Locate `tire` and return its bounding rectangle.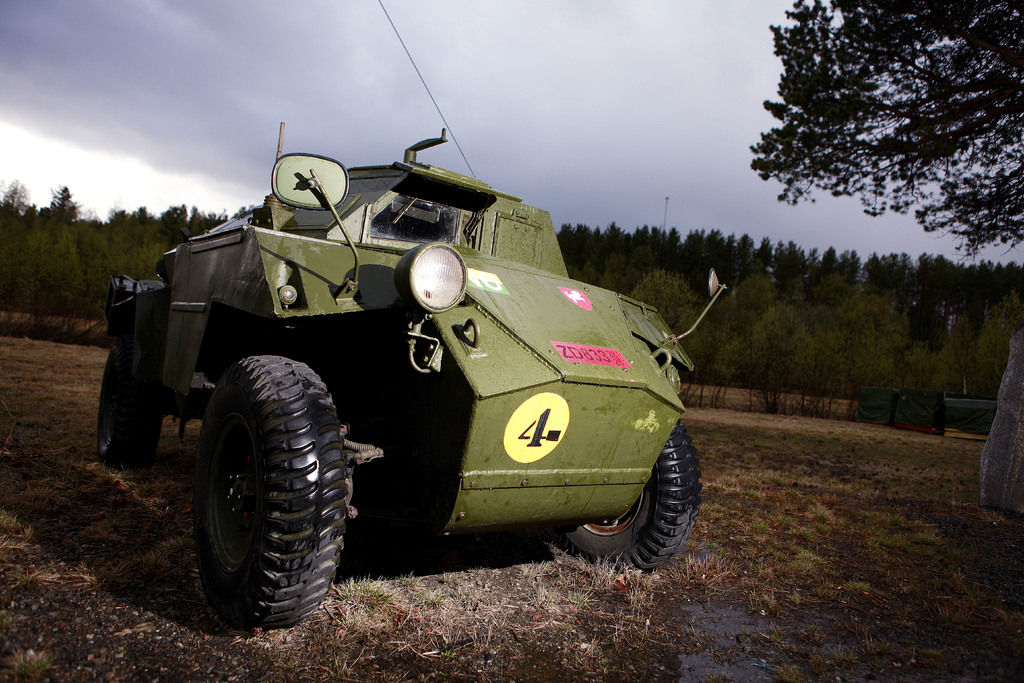
select_region(541, 420, 703, 568).
